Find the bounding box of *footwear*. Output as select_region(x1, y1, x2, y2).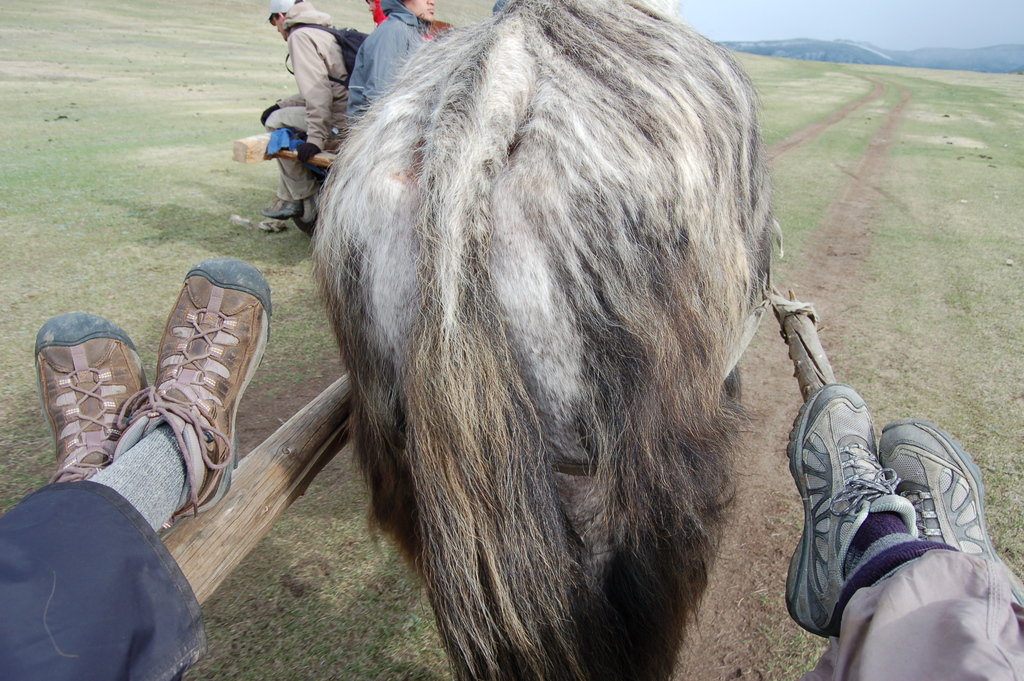
select_region(785, 384, 919, 640).
